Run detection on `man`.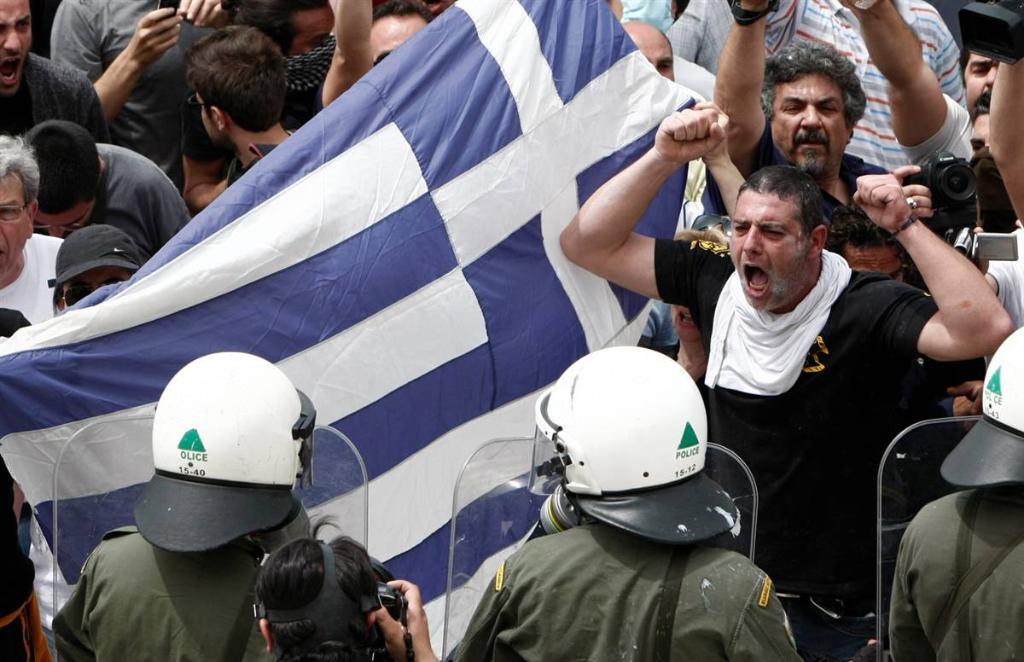
Result: box=[743, 79, 976, 585].
